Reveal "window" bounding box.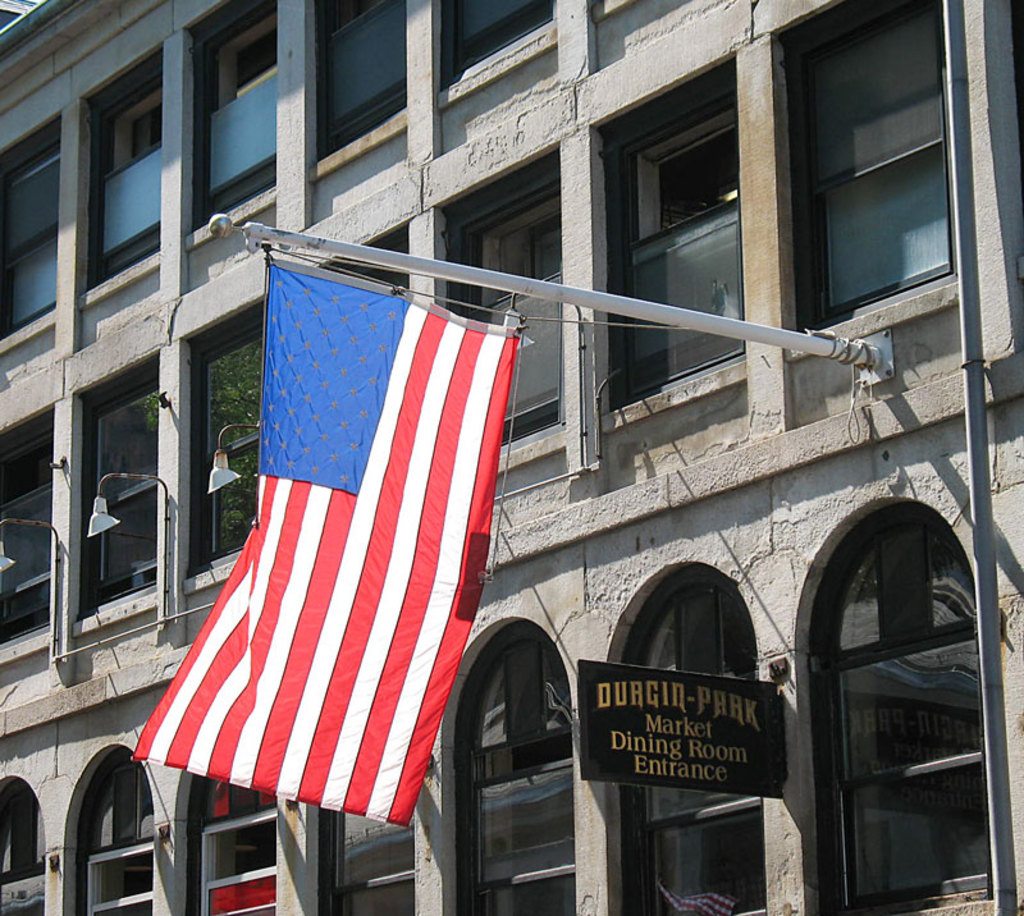
Revealed: 298,0,408,162.
